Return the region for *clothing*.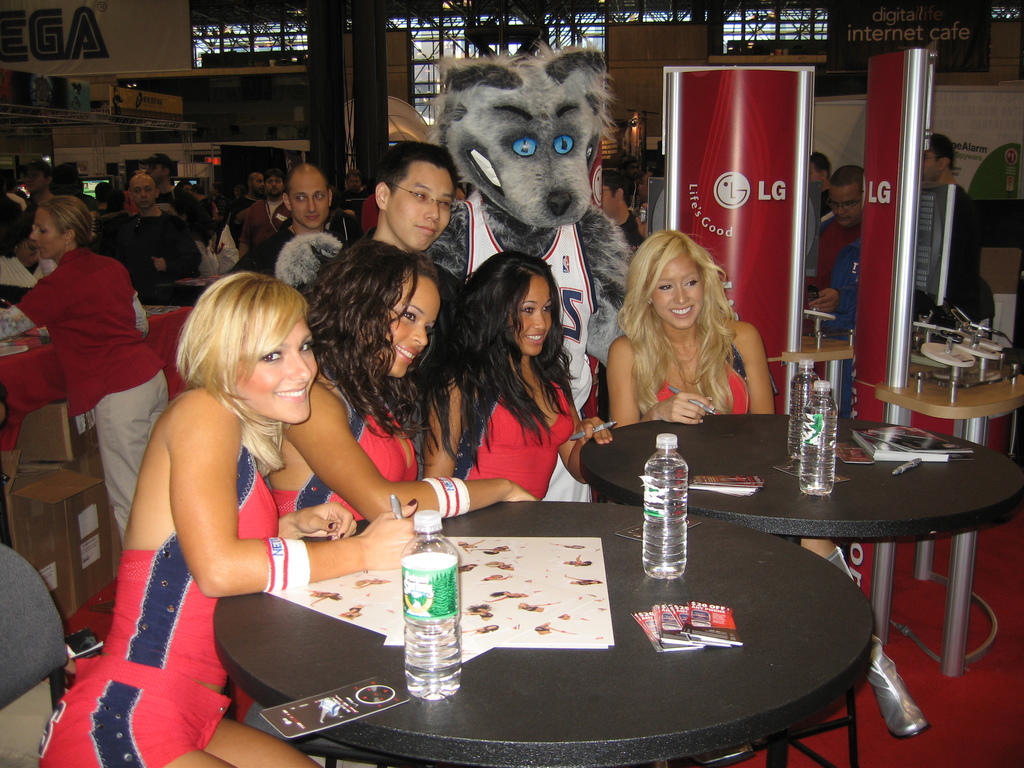
(left=269, top=373, right=435, bottom=547).
